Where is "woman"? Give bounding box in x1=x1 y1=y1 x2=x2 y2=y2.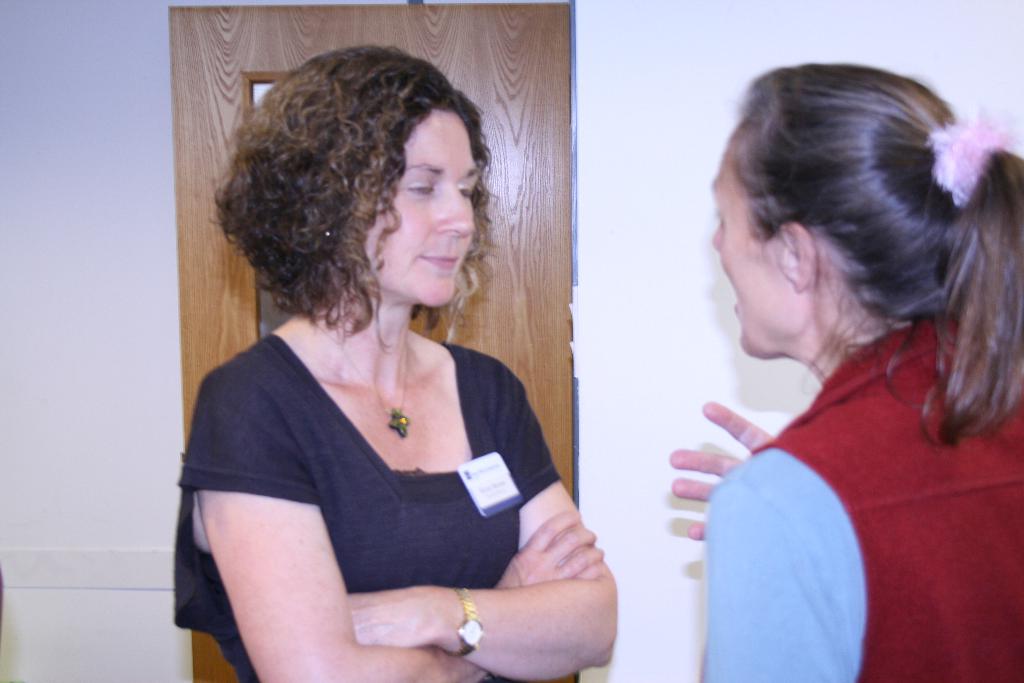
x1=670 y1=63 x2=1023 y2=682.
